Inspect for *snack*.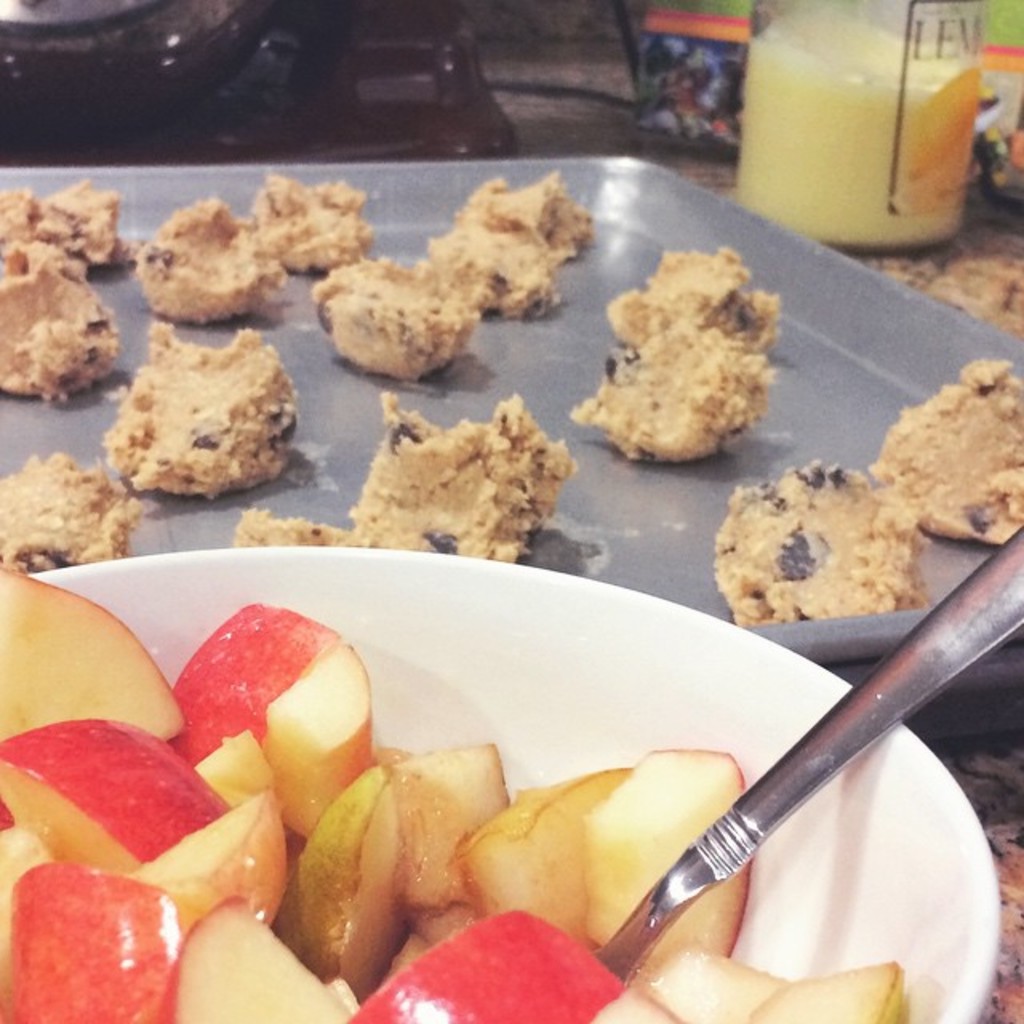
Inspection: 712 458 934 629.
